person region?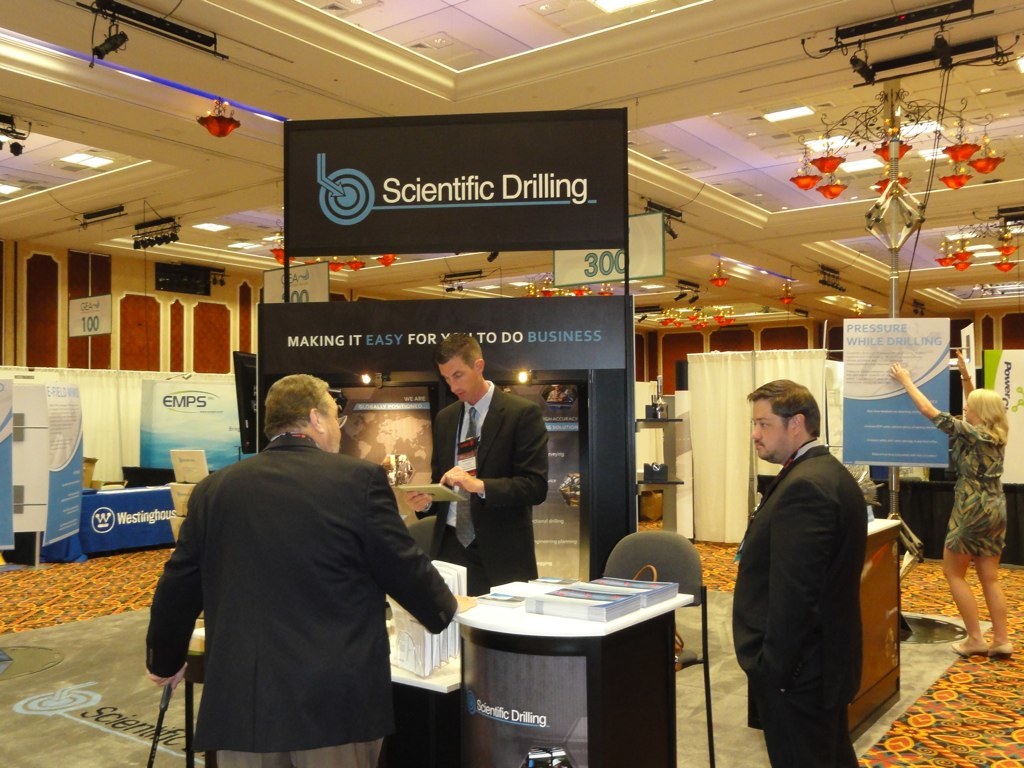
l=890, t=346, r=1015, b=660
